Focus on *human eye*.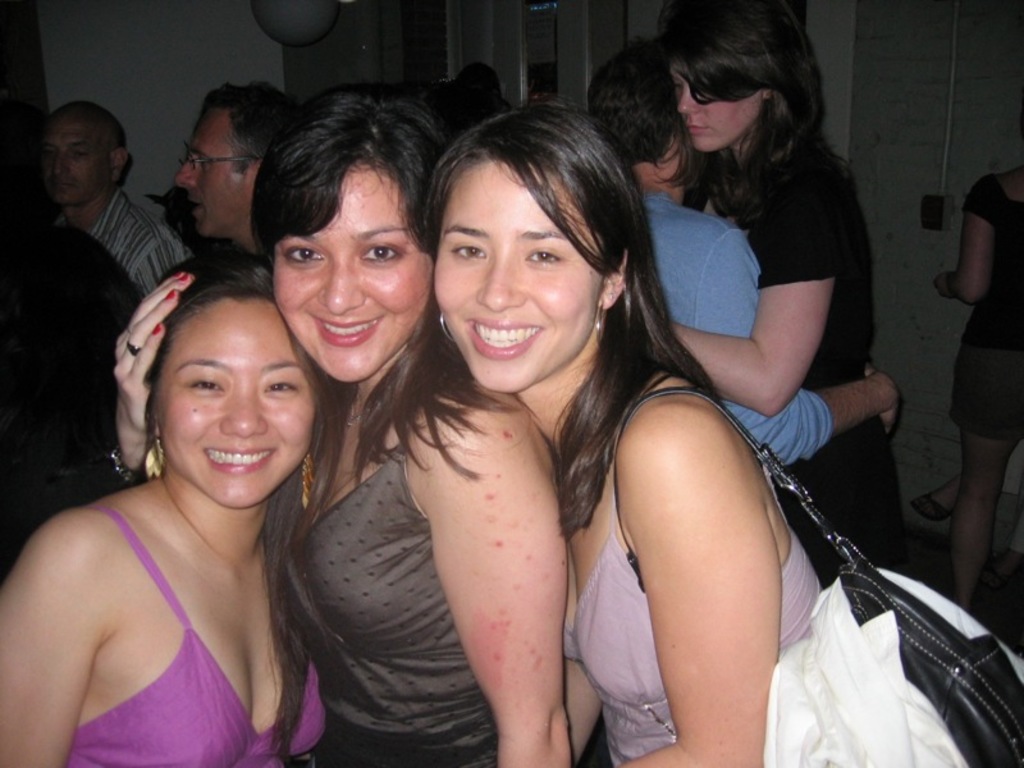
Focused at (42, 146, 55, 159).
